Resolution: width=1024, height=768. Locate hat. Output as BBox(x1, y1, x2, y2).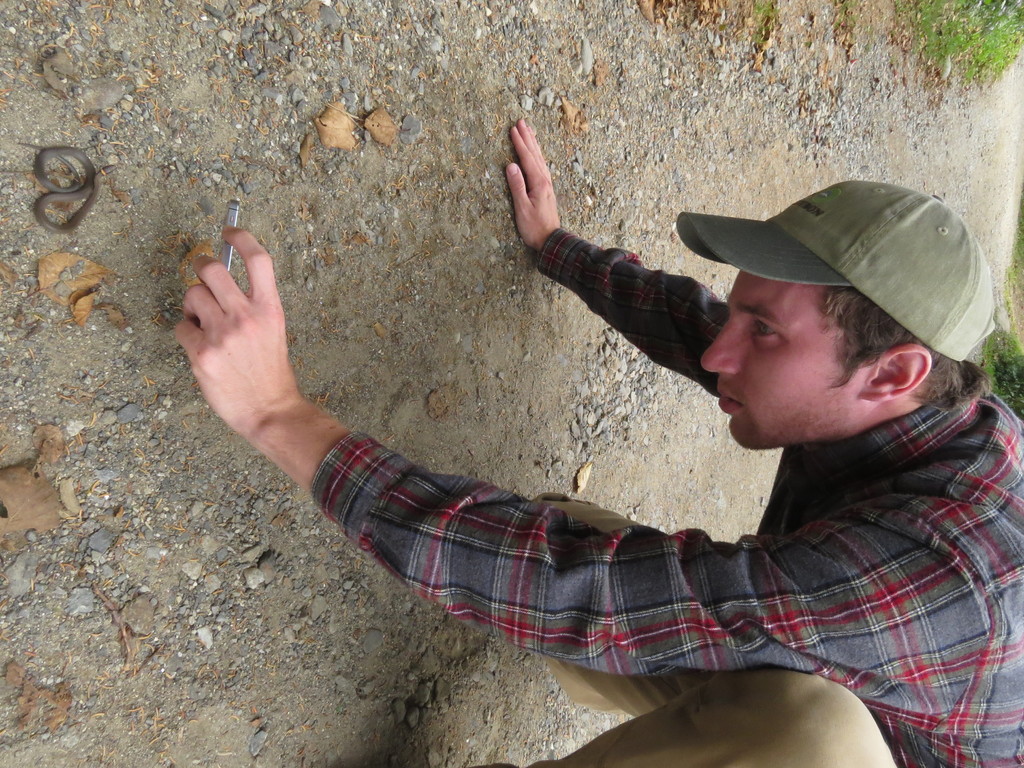
BBox(675, 181, 1000, 375).
